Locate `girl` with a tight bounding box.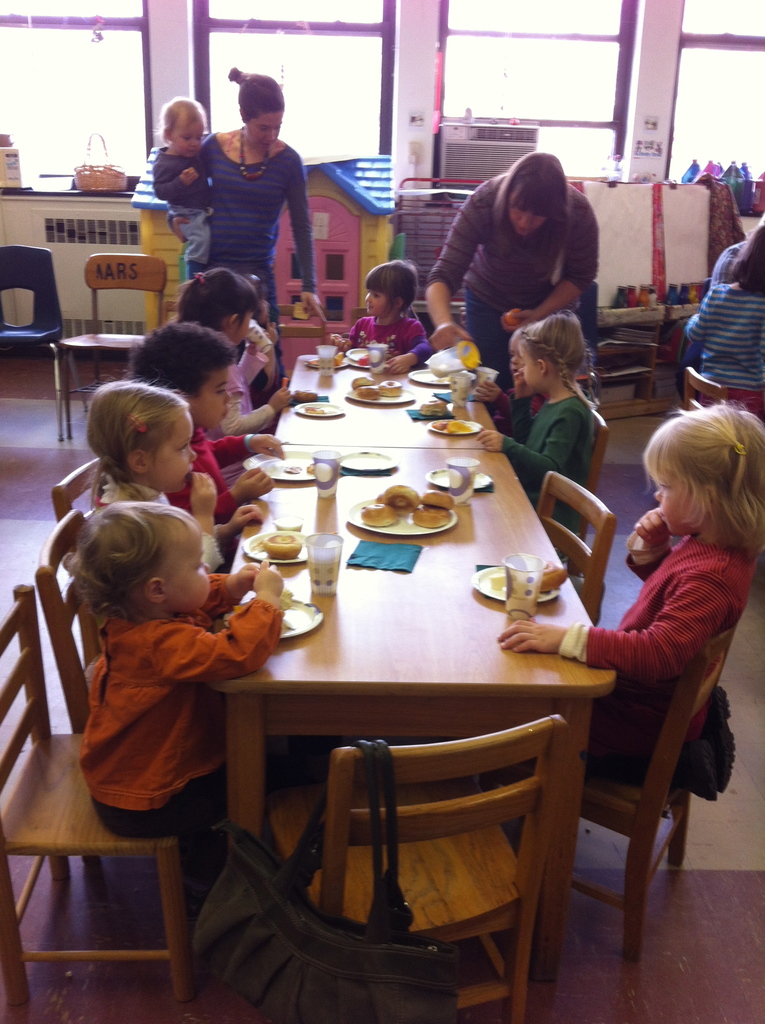
(81, 370, 268, 574).
